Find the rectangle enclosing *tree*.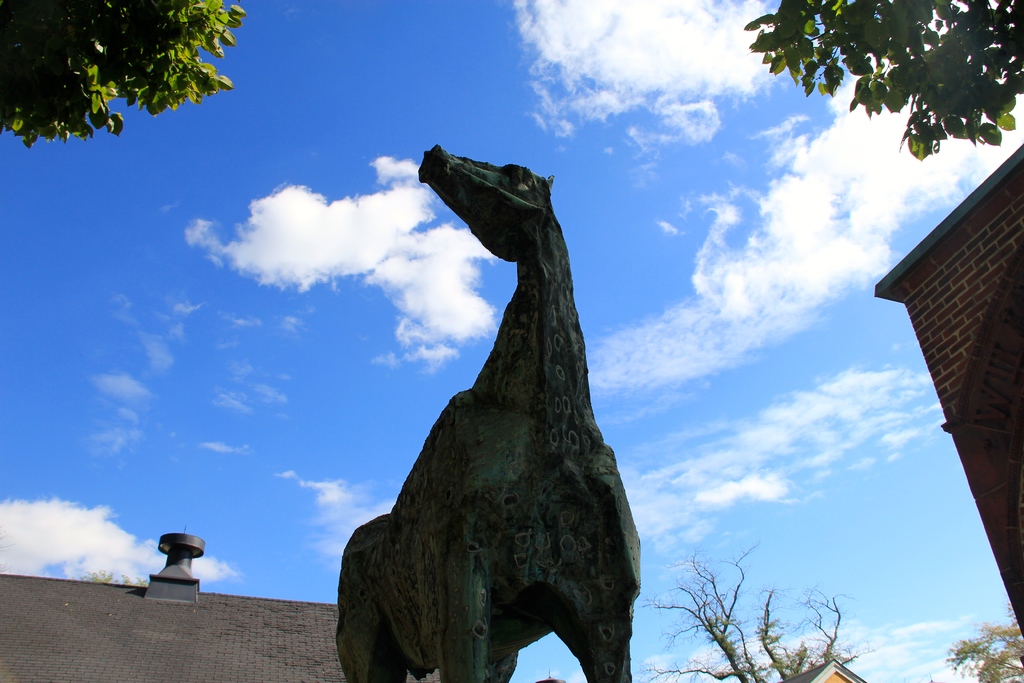
(x1=630, y1=538, x2=868, y2=682).
